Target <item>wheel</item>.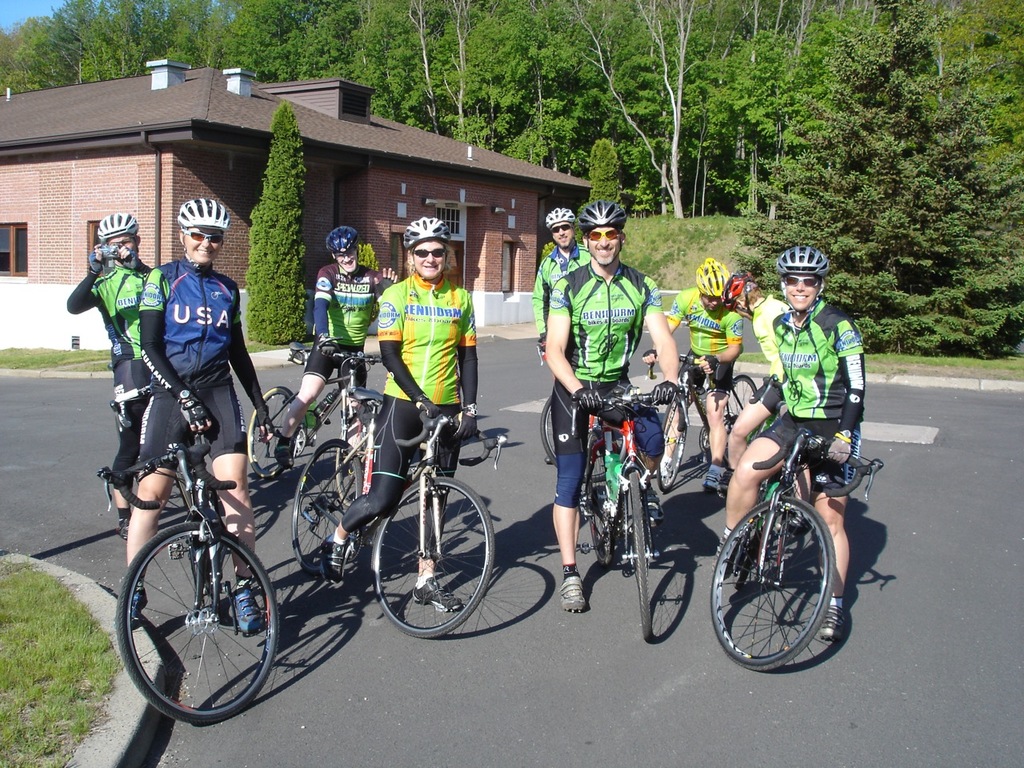
Target region: {"left": 239, "top": 376, "right": 309, "bottom": 480}.
